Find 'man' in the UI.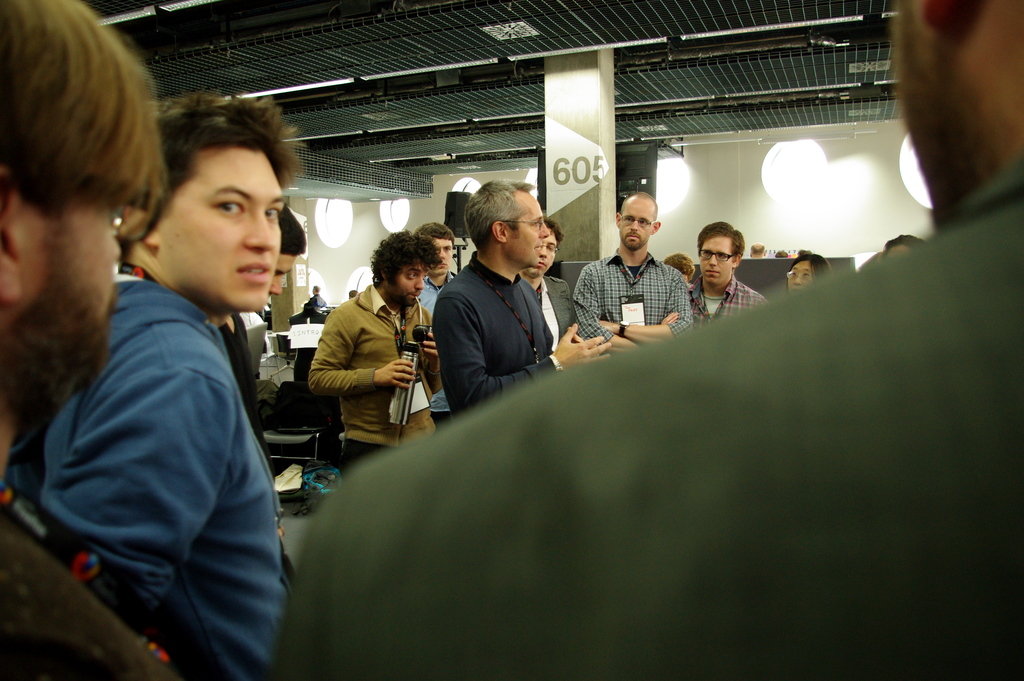
UI element at locate(39, 90, 295, 680).
